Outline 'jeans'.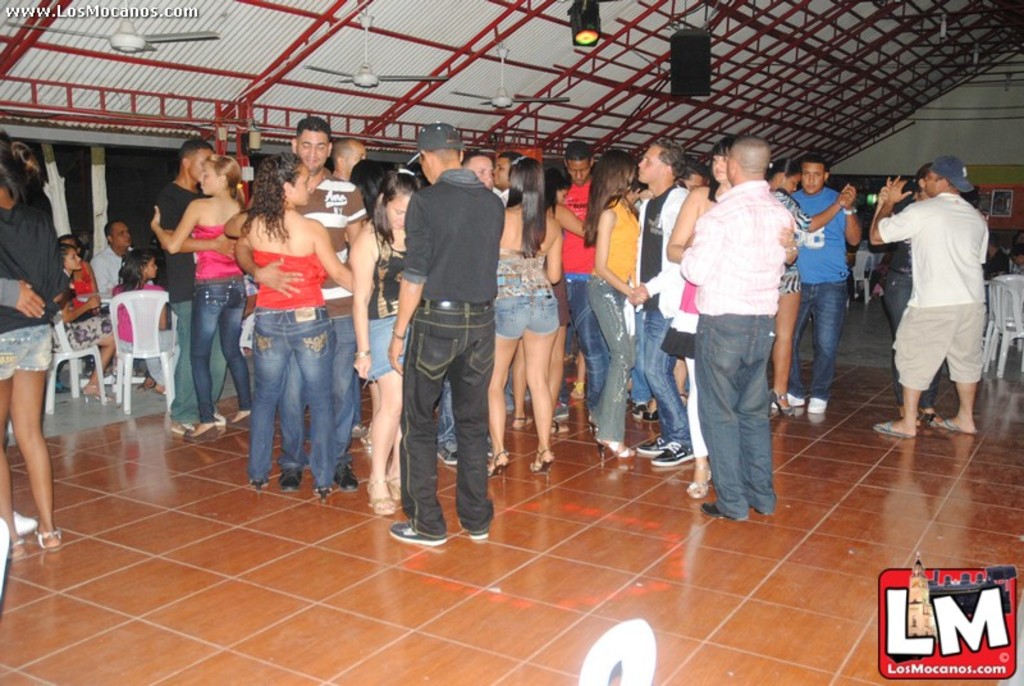
Outline: x1=250, y1=308, x2=323, y2=493.
